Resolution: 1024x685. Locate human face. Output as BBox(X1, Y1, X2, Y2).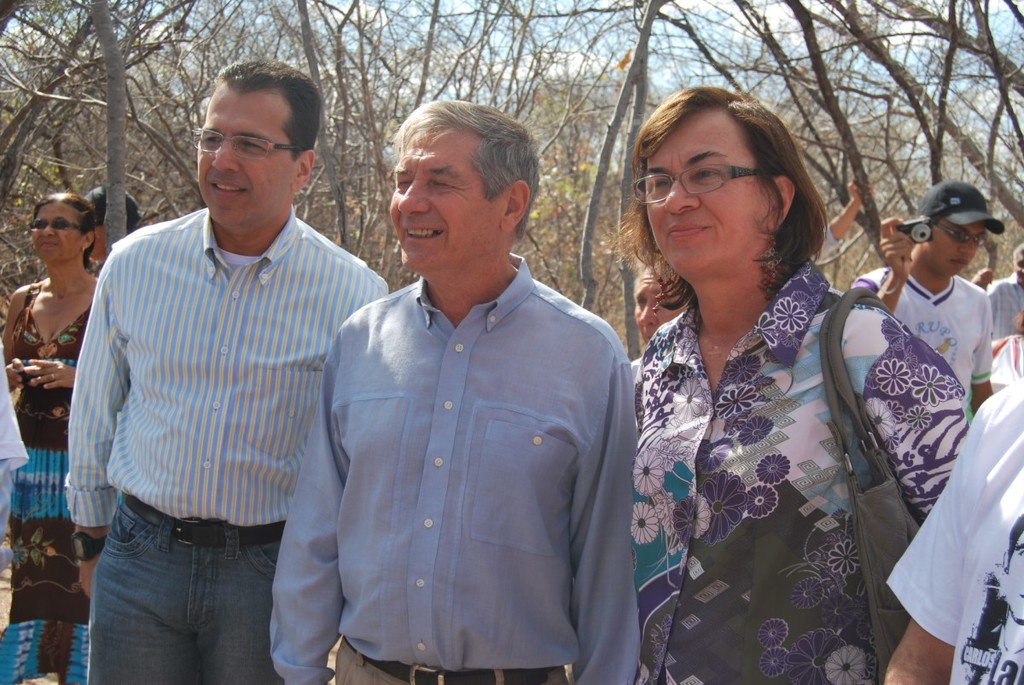
BBox(634, 264, 685, 343).
